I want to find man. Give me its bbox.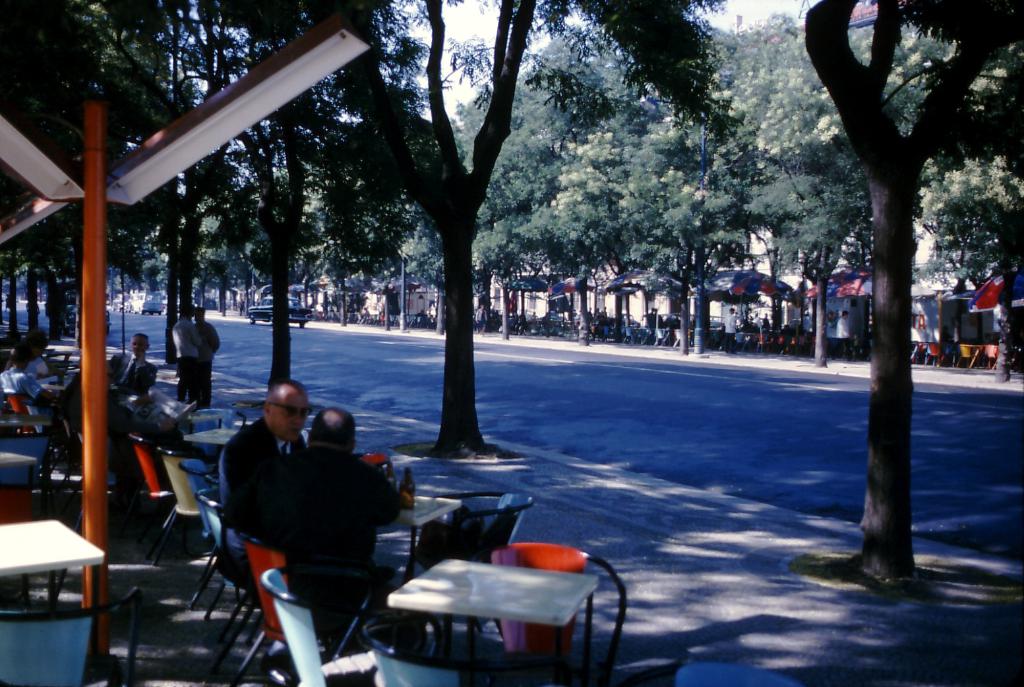
473, 304, 489, 337.
